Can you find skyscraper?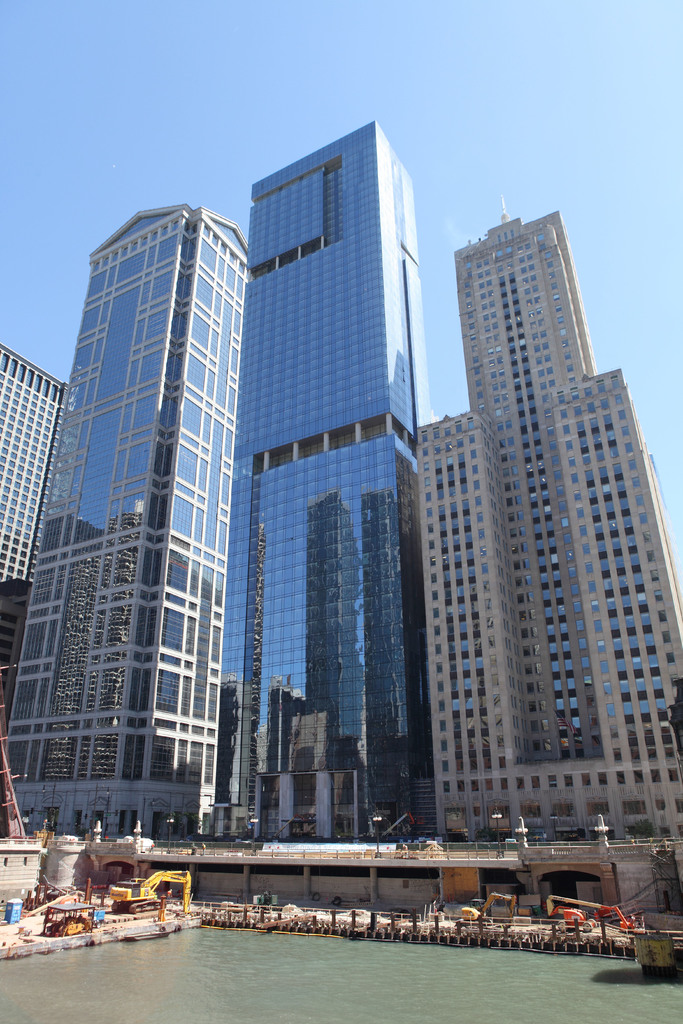
Yes, bounding box: {"left": 0, "top": 208, "right": 258, "bottom": 834}.
